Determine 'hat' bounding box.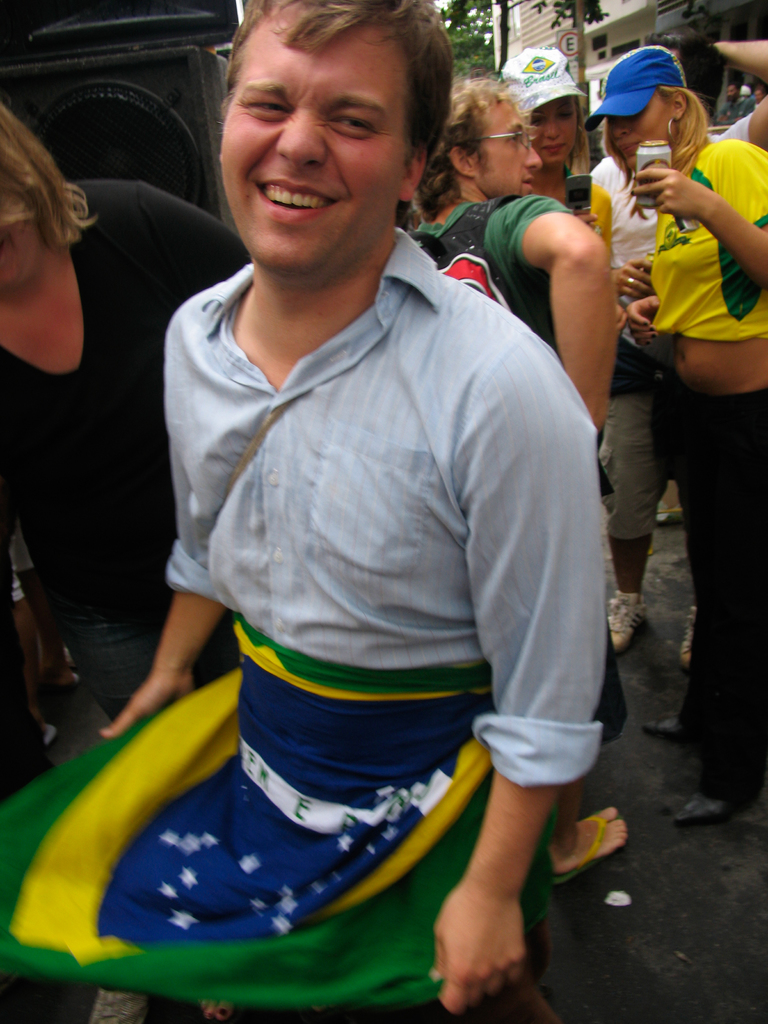
Determined: 497 42 583 118.
